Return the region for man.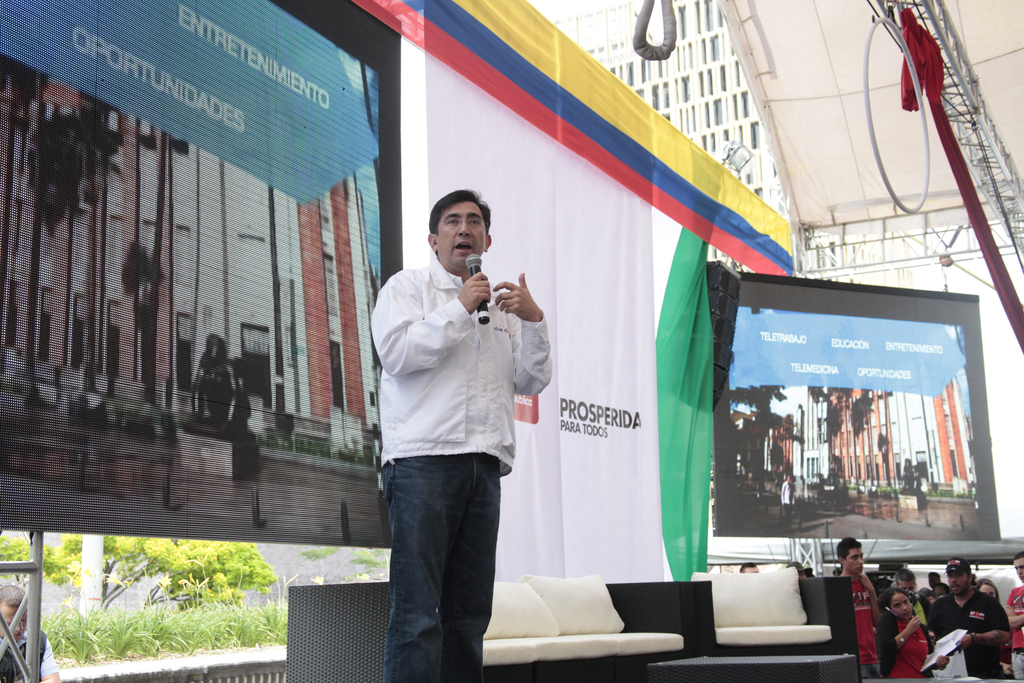
bbox=(929, 555, 1006, 676).
